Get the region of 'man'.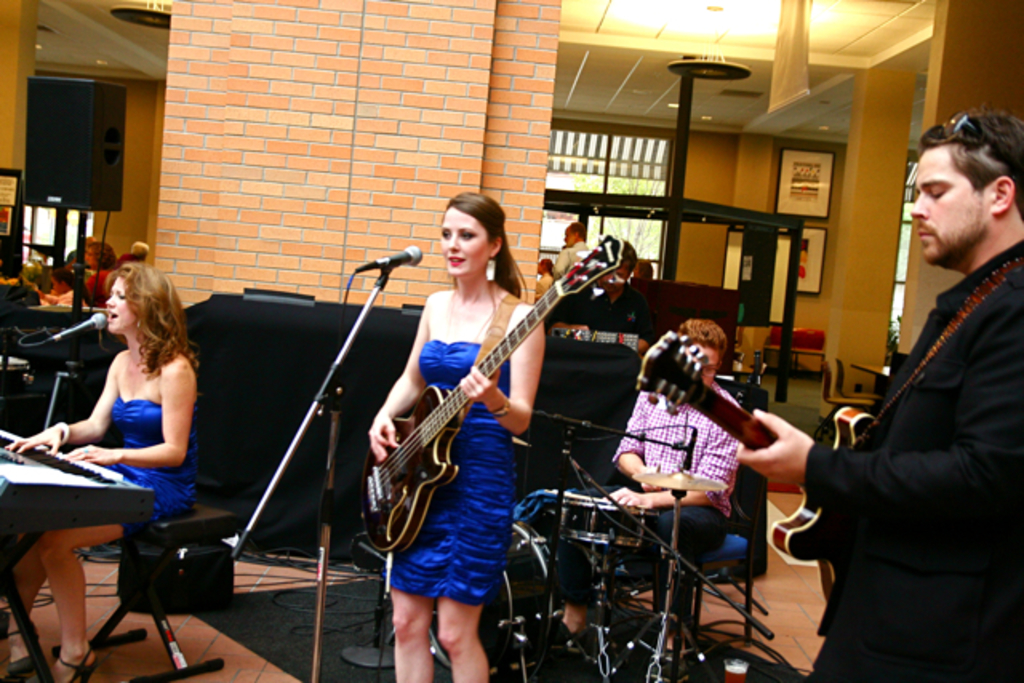
<bbox>526, 320, 739, 677</bbox>.
